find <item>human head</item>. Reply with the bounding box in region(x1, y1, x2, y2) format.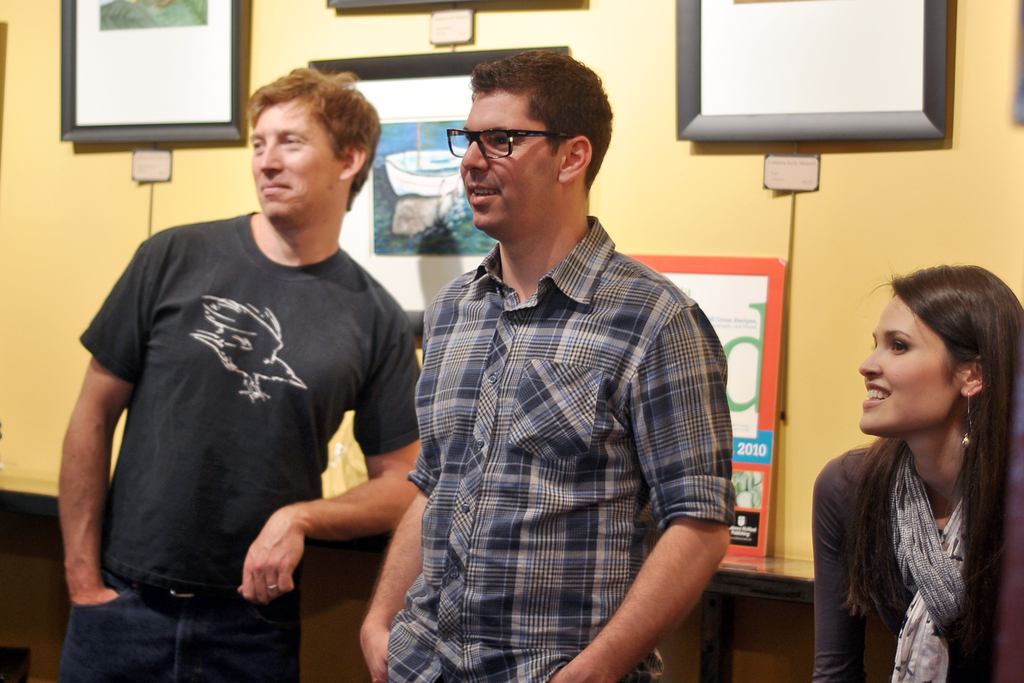
region(246, 67, 381, 230).
